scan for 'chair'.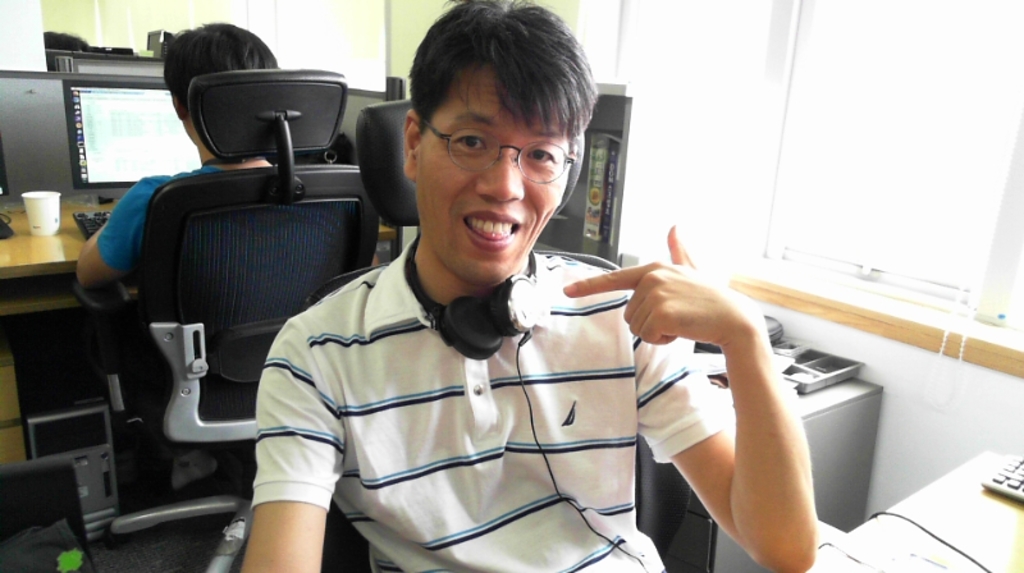
Scan result: [300,95,691,572].
